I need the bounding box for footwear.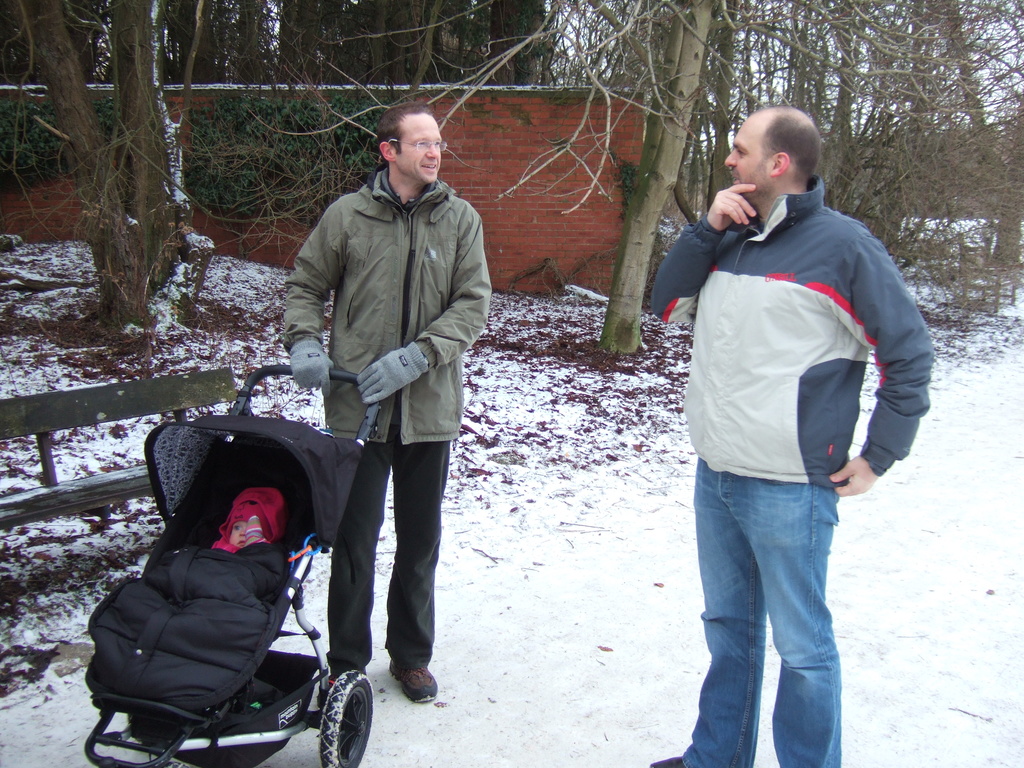
Here it is: bbox(652, 757, 685, 767).
